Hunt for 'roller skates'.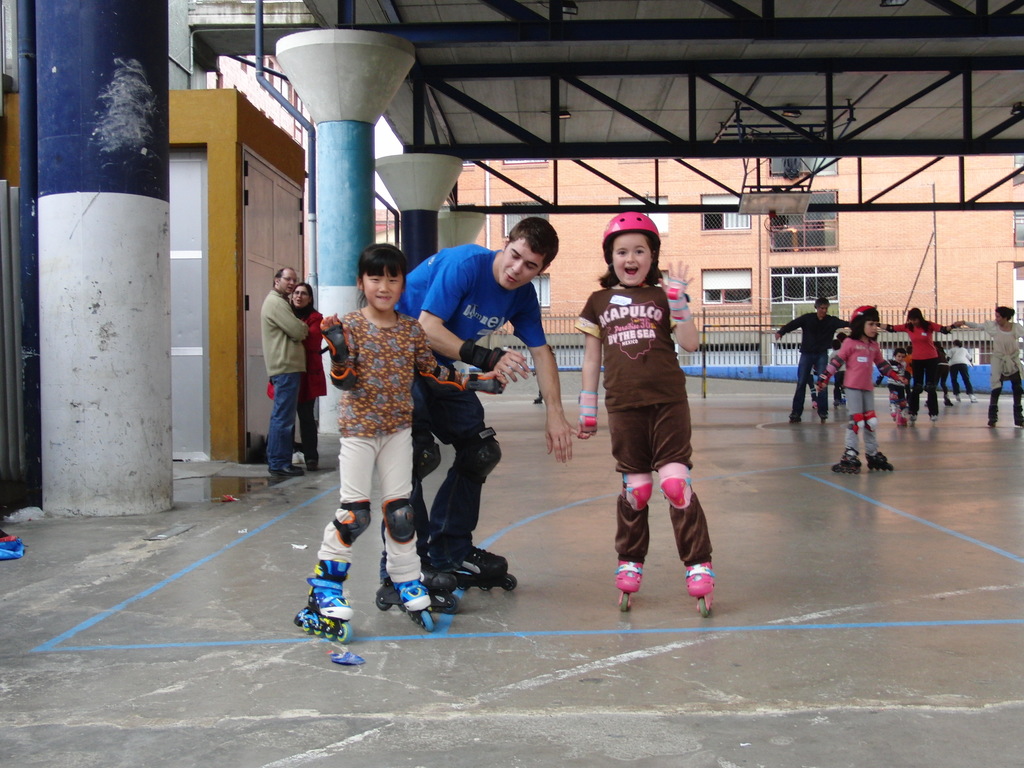
Hunted down at bbox(683, 556, 717, 618).
